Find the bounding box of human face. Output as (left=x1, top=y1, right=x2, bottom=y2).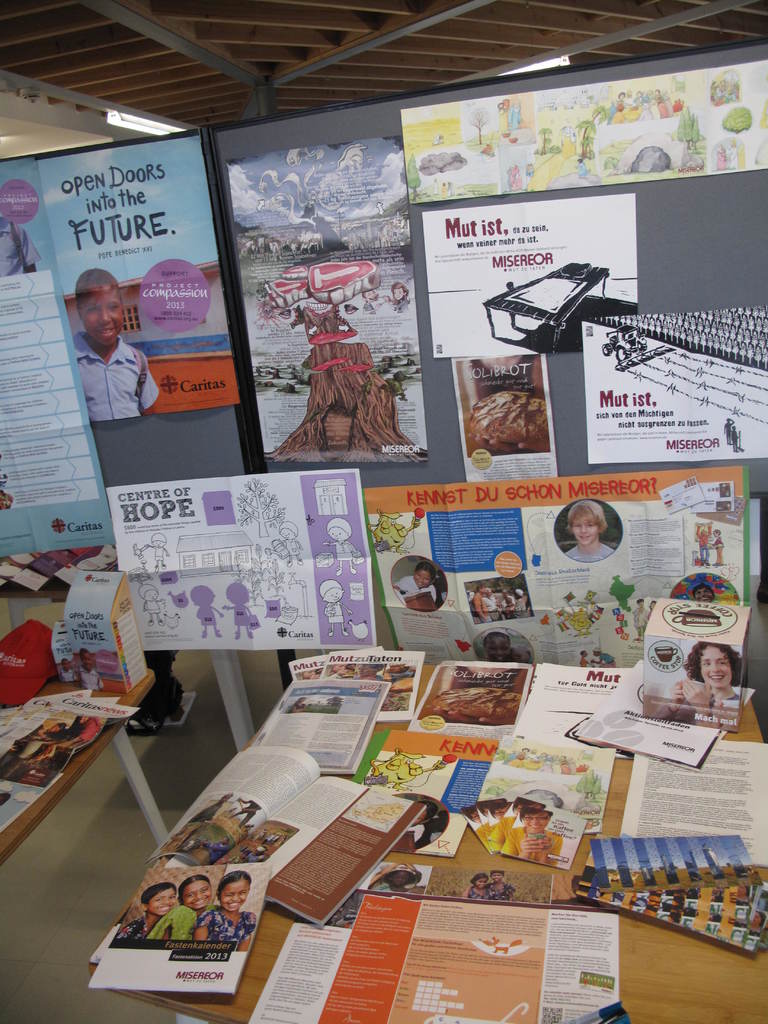
(left=221, top=882, right=247, bottom=910).
